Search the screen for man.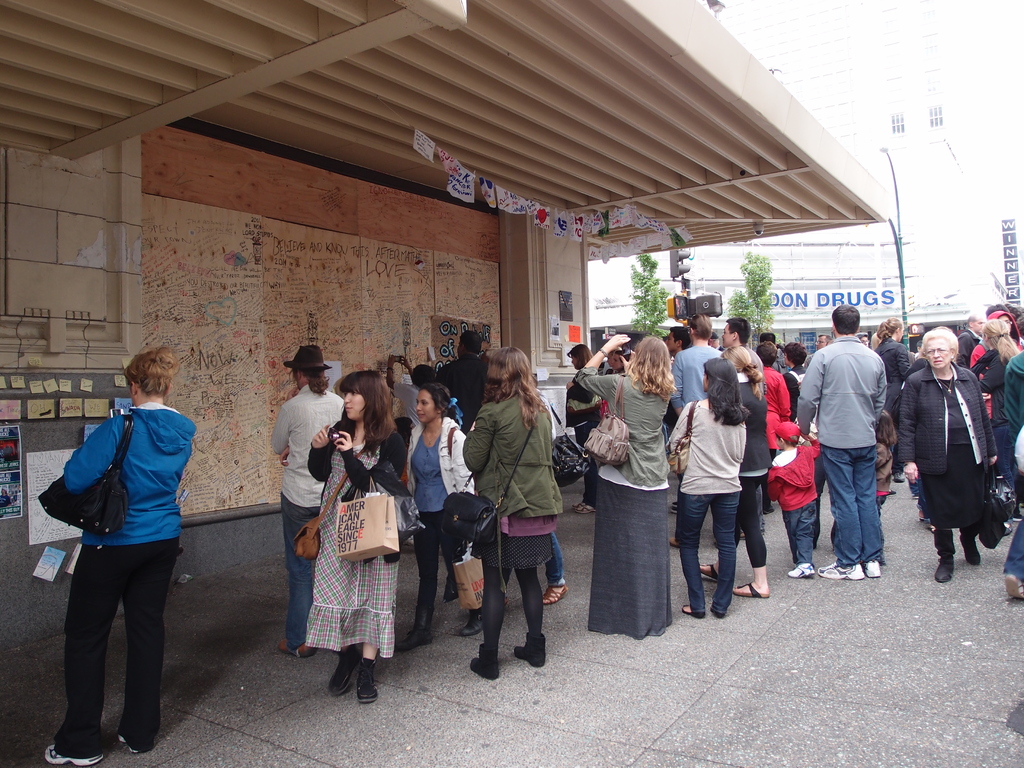
Found at [815, 332, 831, 348].
